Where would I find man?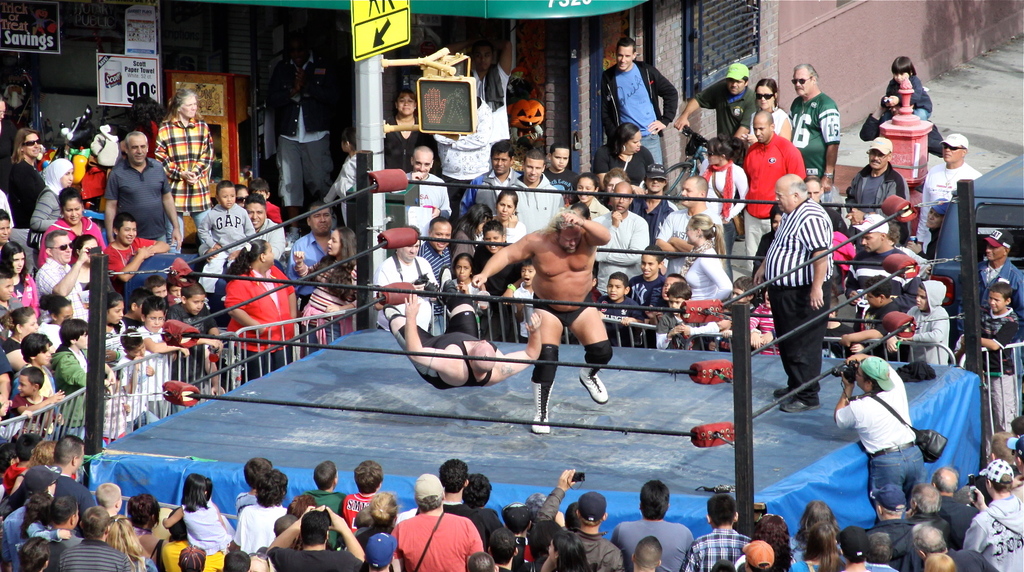
At (369,284,540,394).
